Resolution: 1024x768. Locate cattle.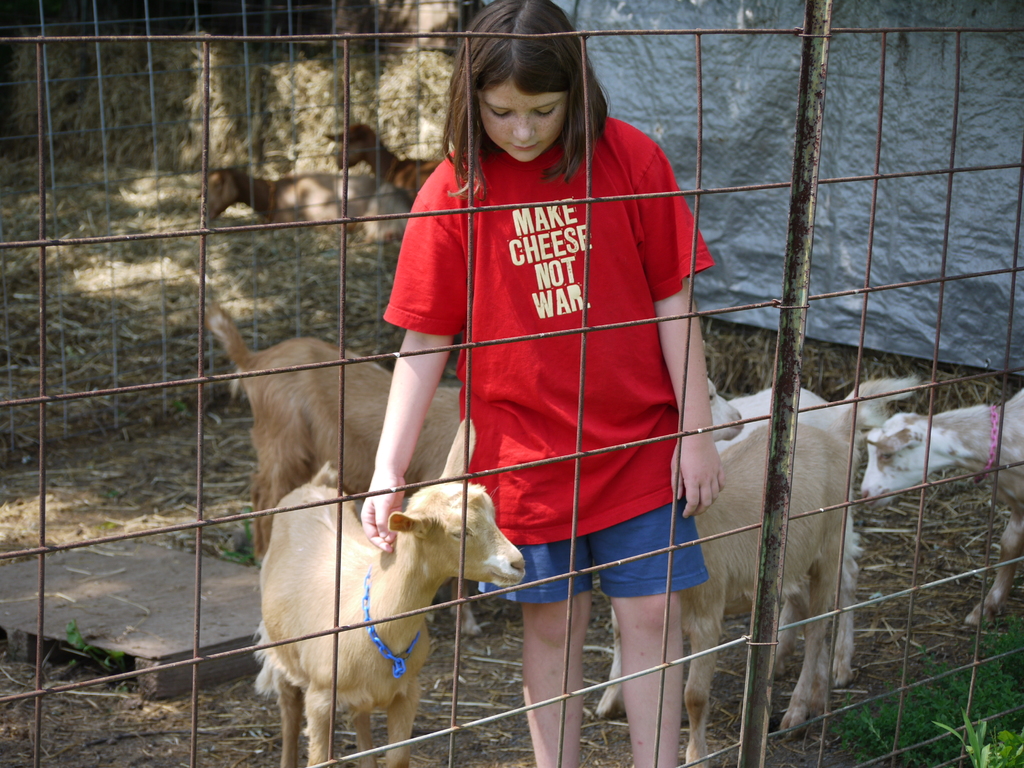
[858, 388, 1023, 625].
